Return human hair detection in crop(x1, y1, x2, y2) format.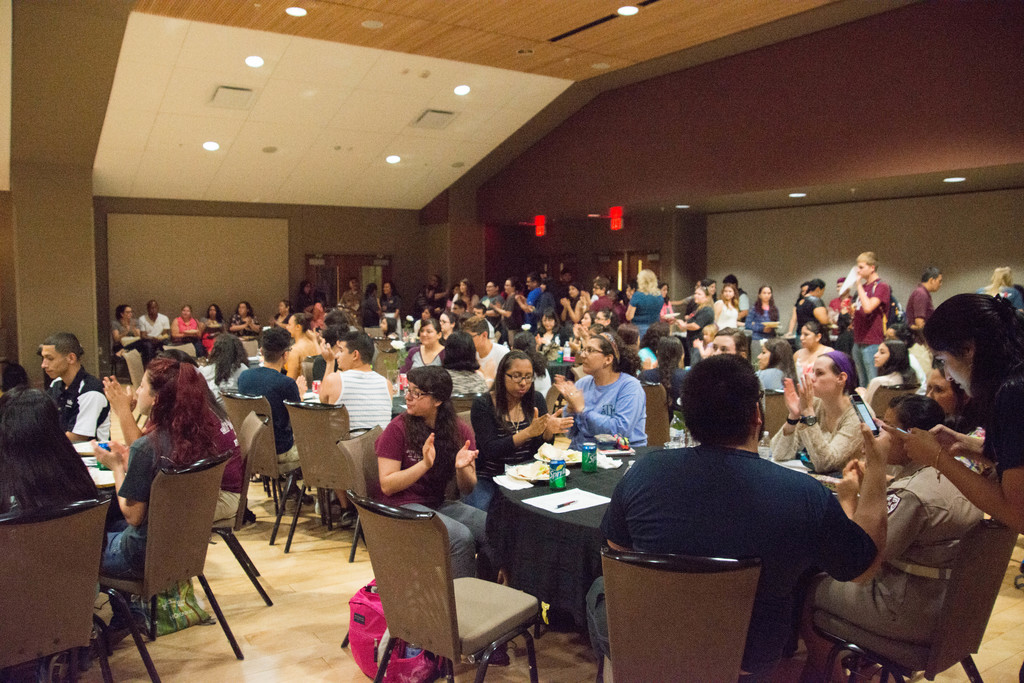
crop(752, 284, 780, 321).
